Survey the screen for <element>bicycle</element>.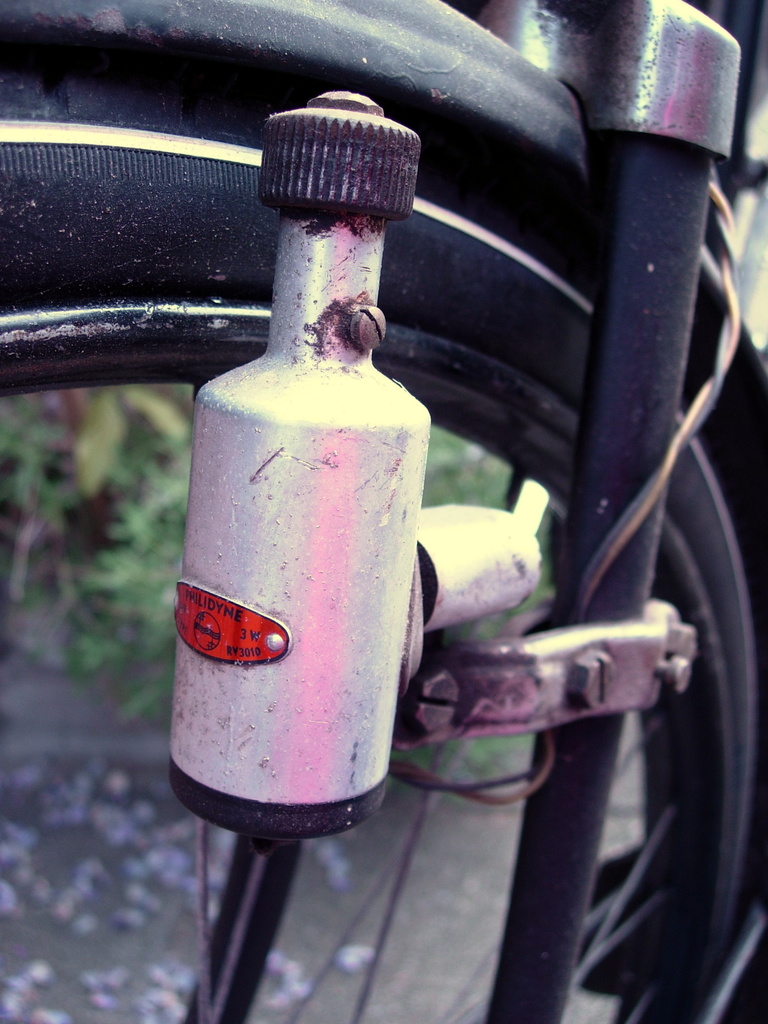
Survey found: [left=0, top=0, right=767, bottom=1020].
